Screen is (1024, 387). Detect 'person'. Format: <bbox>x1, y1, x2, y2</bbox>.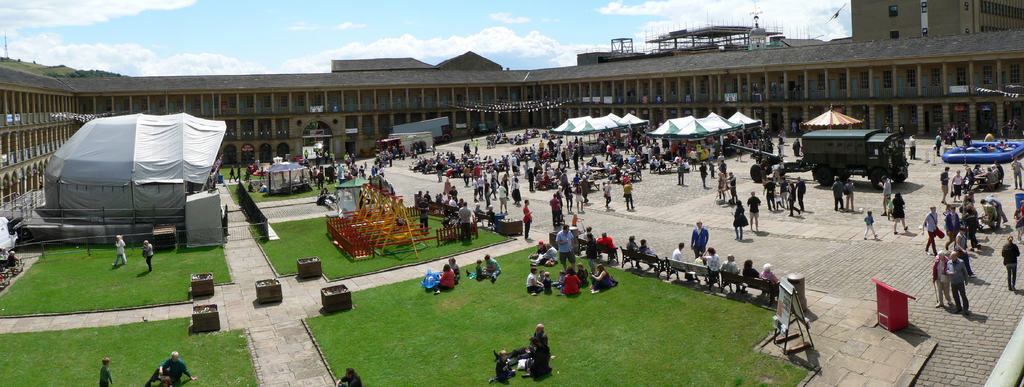
<bbox>847, 180, 862, 212</bbox>.
